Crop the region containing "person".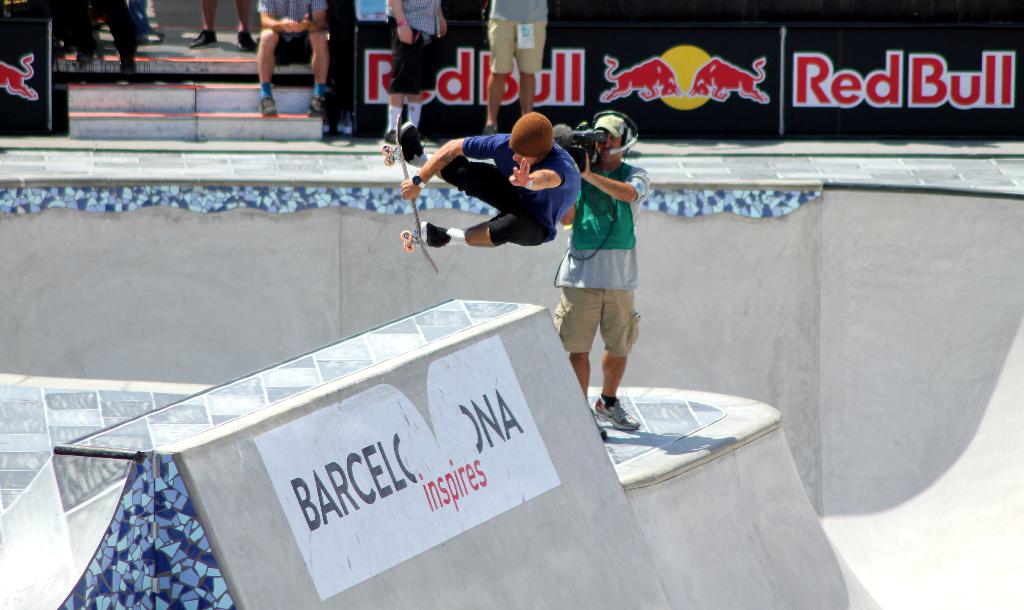
Crop region: x1=384, y1=0, x2=447, y2=143.
